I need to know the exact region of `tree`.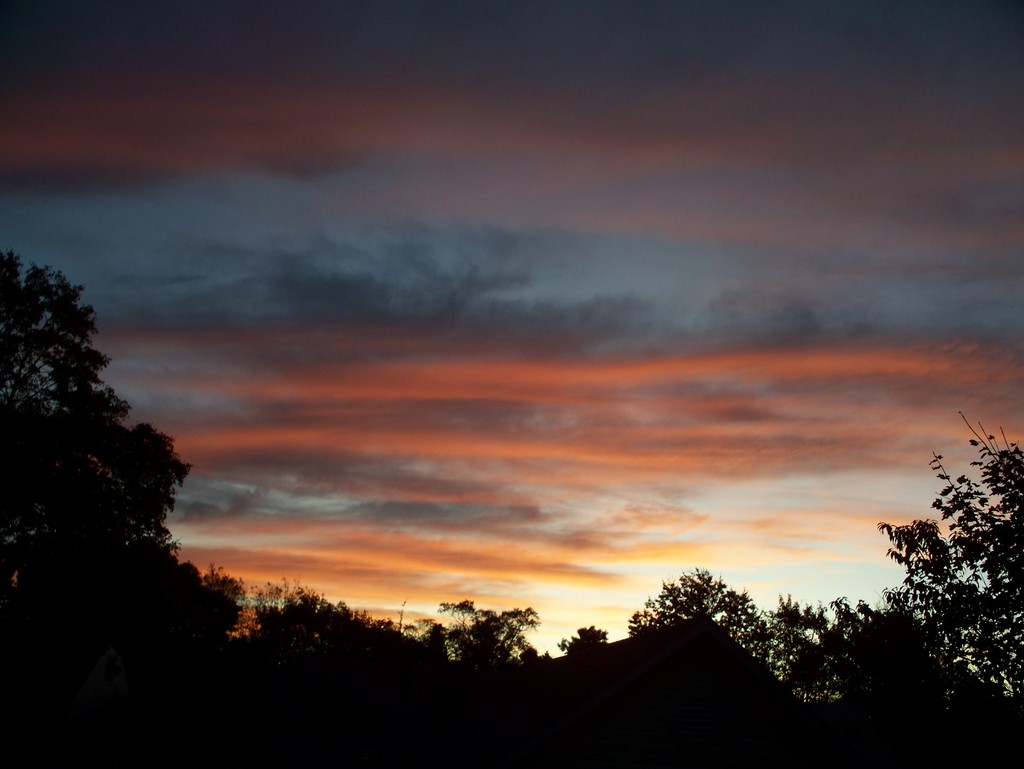
Region: (765,592,888,751).
